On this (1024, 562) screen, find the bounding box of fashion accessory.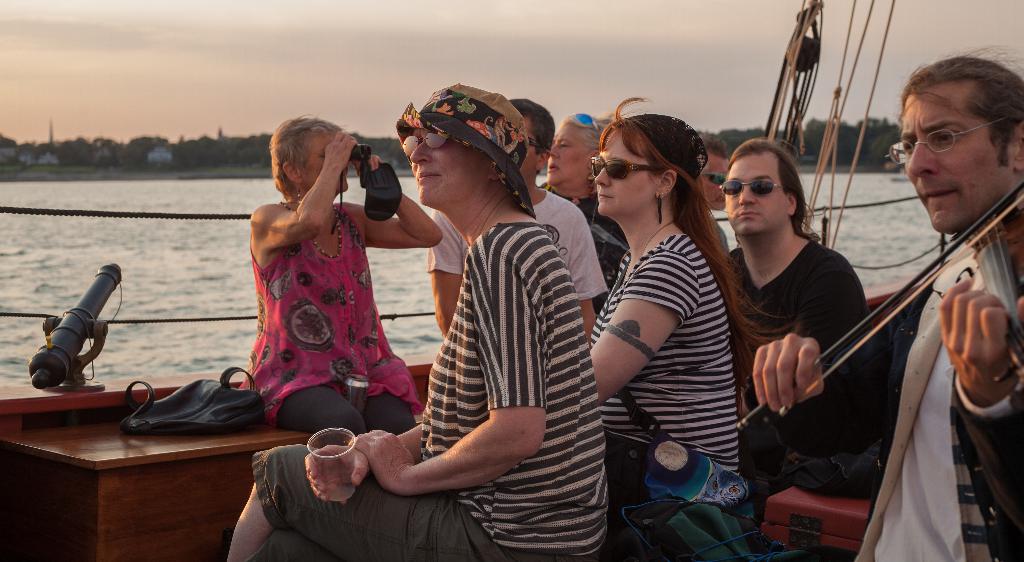
Bounding box: bbox=(587, 155, 667, 180).
